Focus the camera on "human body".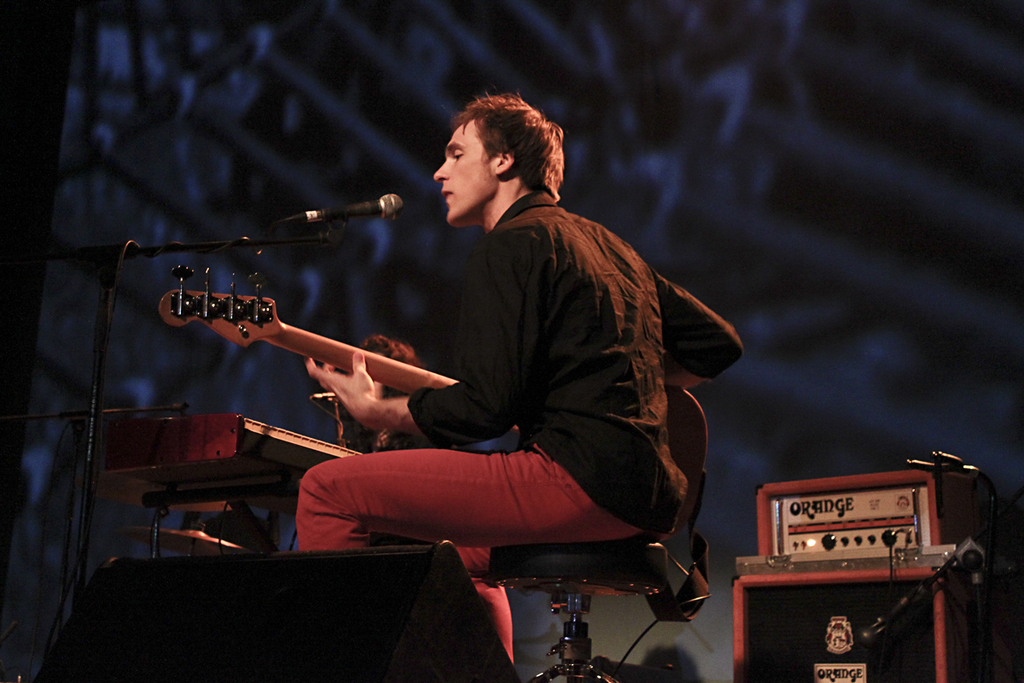
Focus region: bbox=[294, 85, 747, 671].
